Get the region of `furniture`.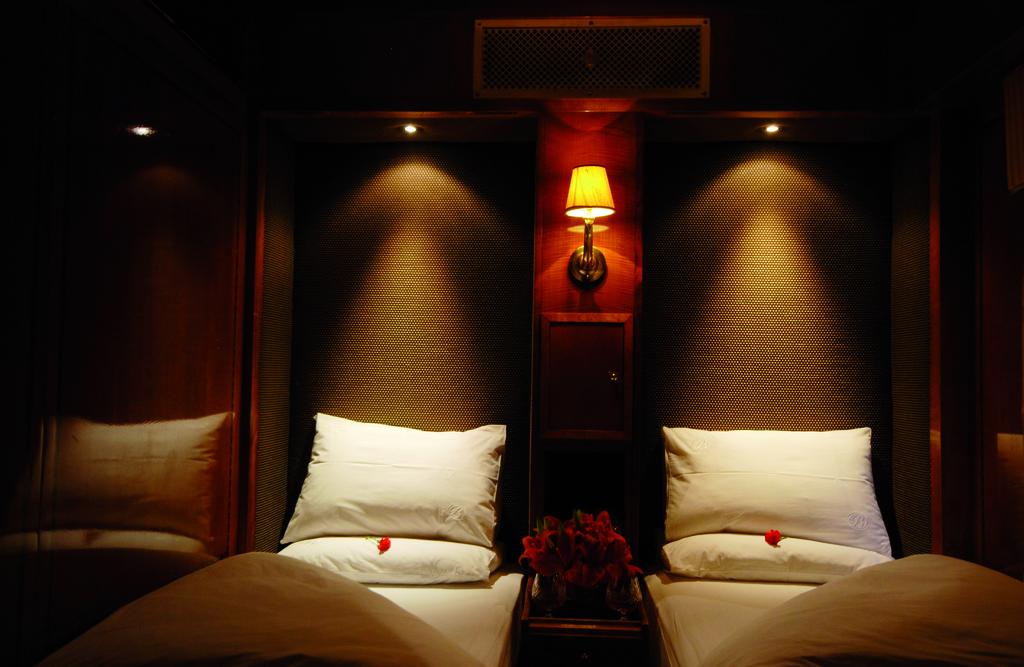
<box>64,414,227,588</box>.
